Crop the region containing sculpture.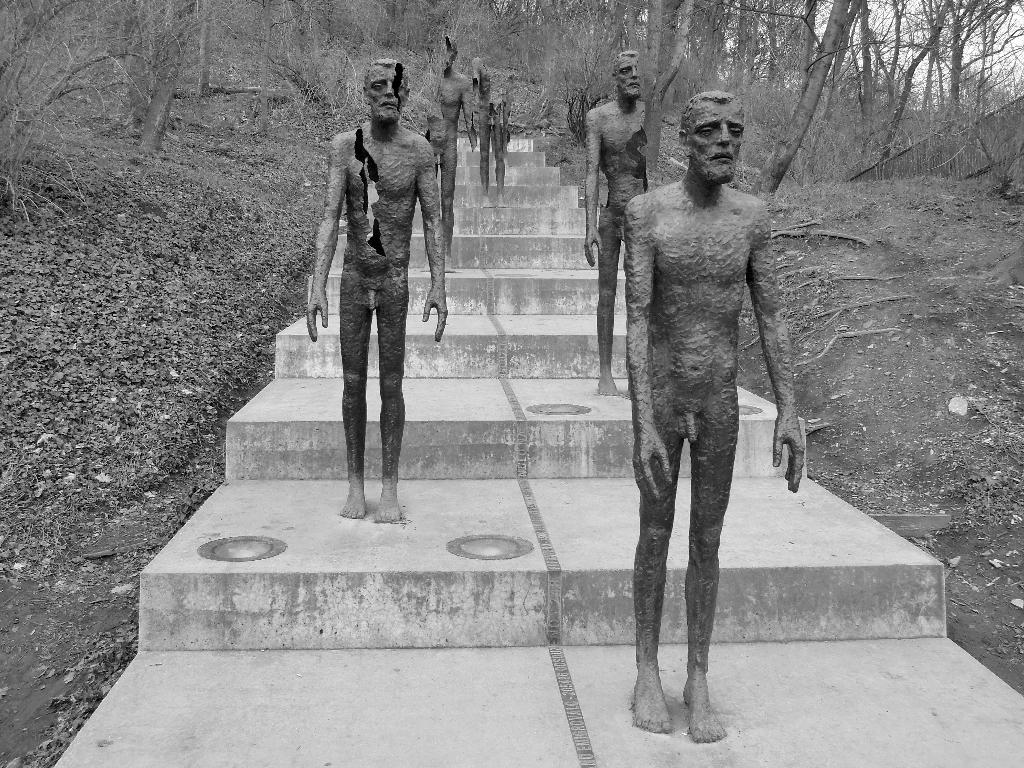
Crop region: crop(304, 58, 447, 518).
